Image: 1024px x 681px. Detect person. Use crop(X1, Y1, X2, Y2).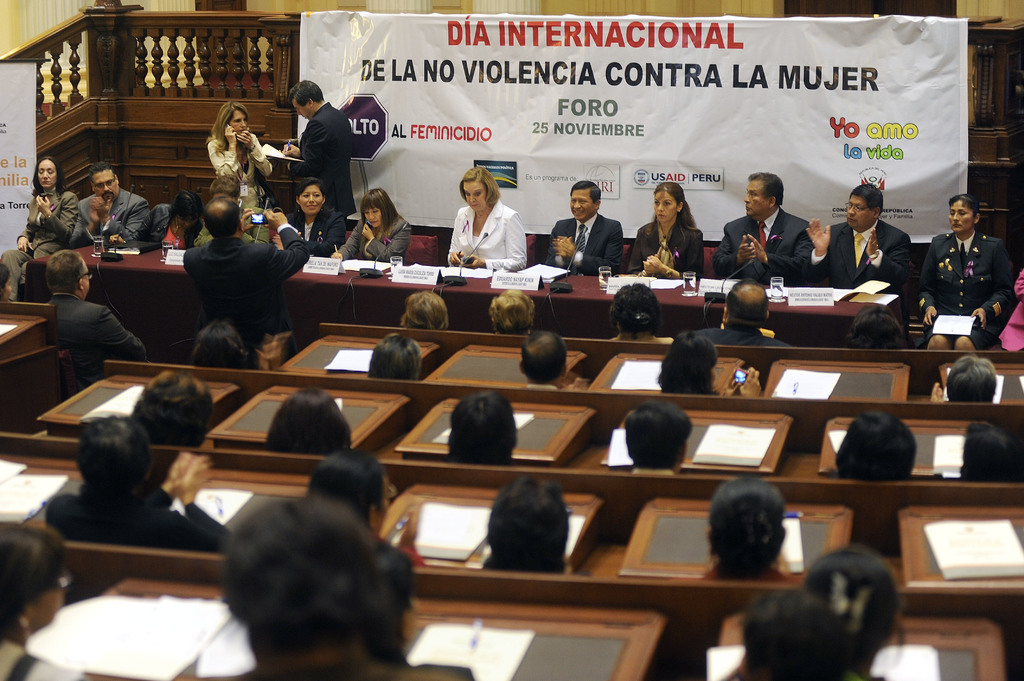
crop(830, 404, 916, 477).
